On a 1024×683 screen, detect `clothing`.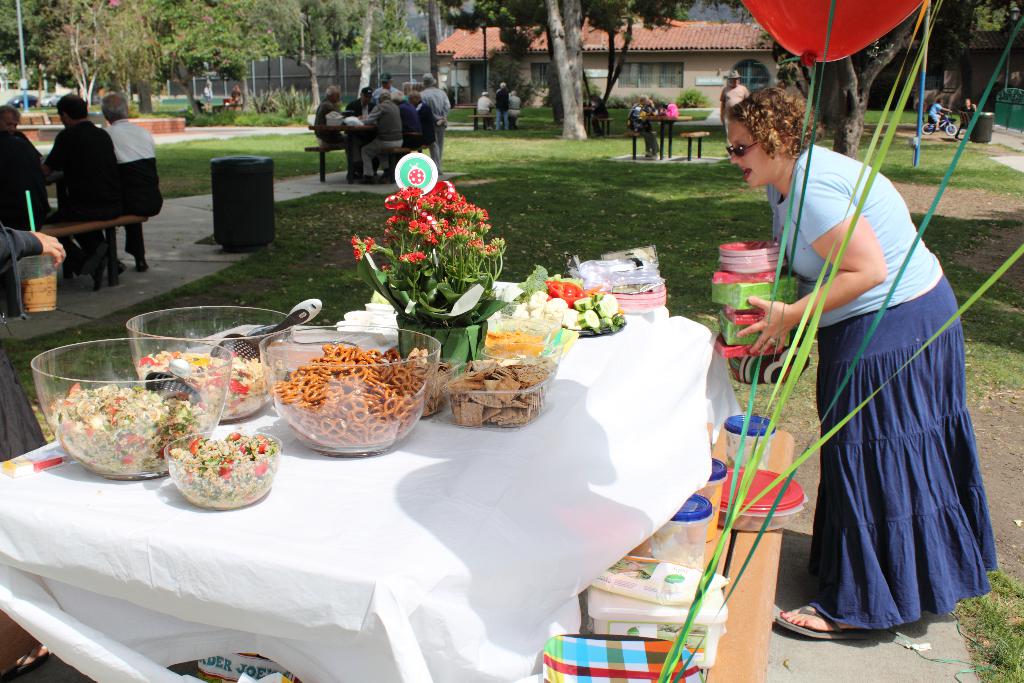
(38, 118, 125, 265).
